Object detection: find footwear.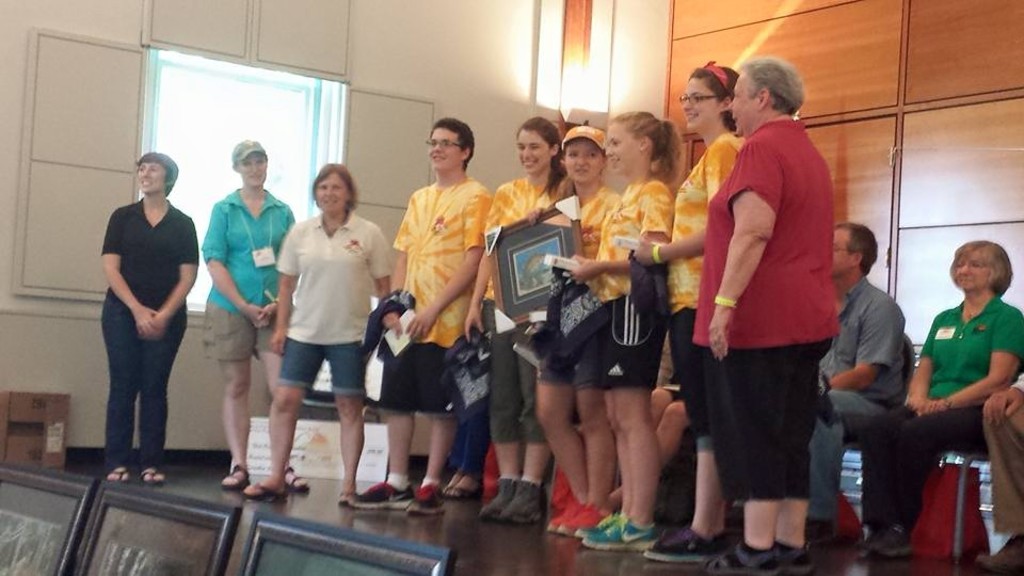
l=291, t=467, r=309, b=491.
